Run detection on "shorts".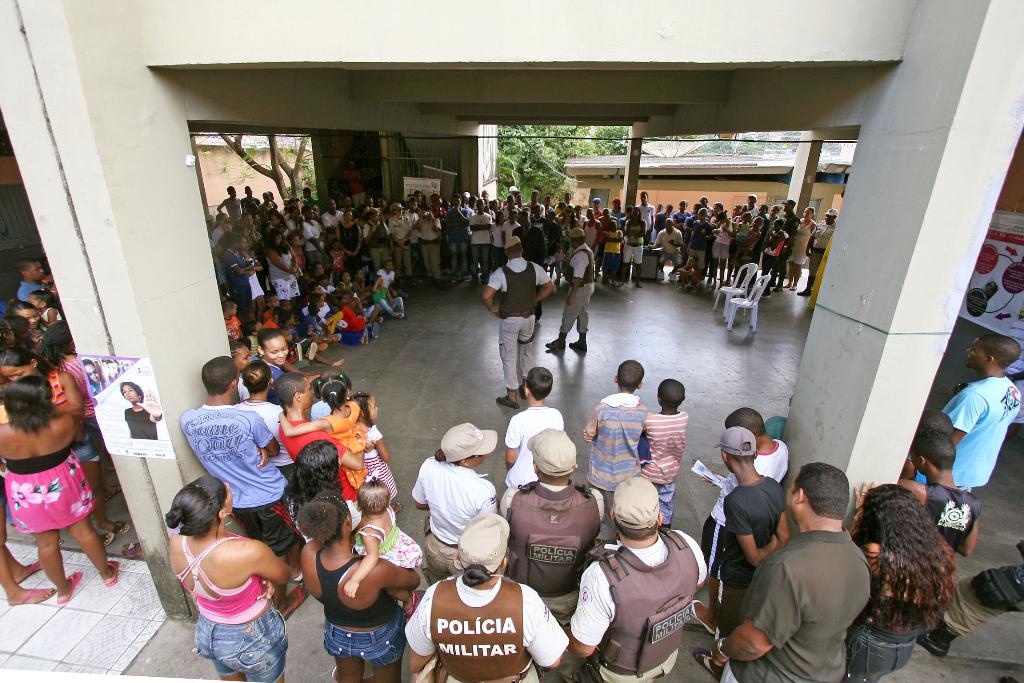
Result: bbox(332, 614, 404, 672).
